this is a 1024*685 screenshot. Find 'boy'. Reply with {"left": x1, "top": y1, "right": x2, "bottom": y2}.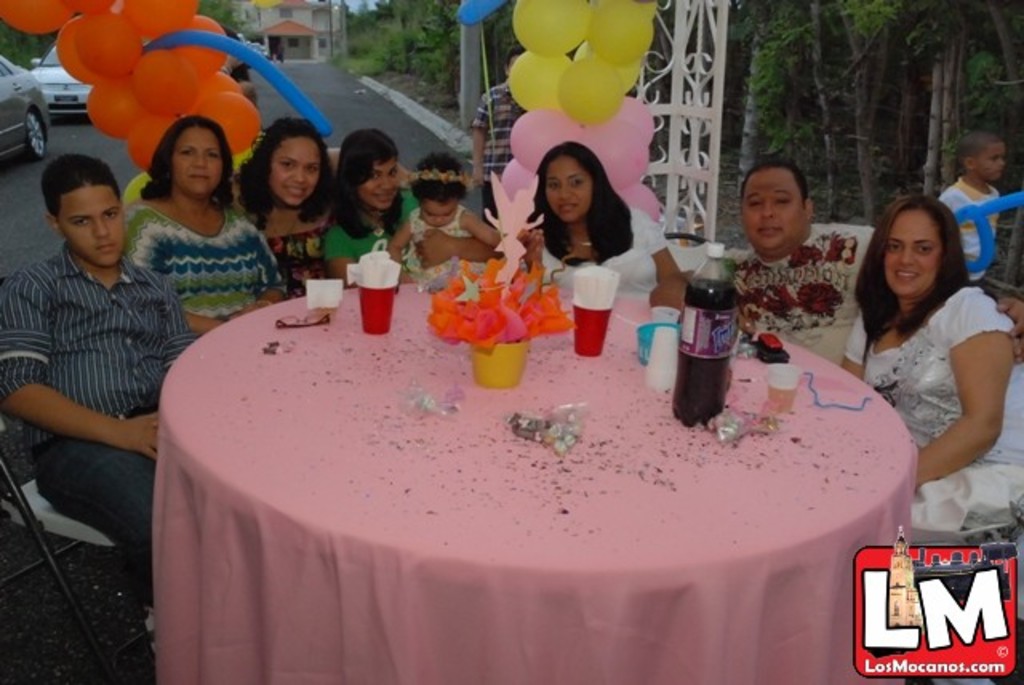
{"left": 0, "top": 107, "right": 187, "bottom": 554}.
